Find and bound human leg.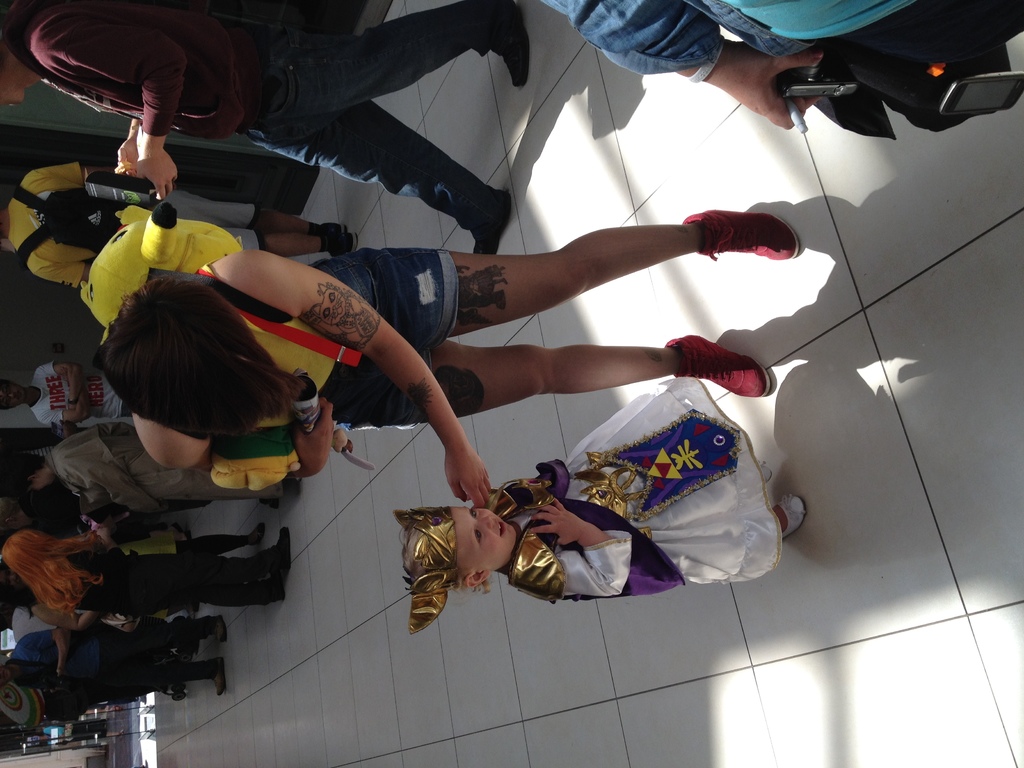
Bound: region(435, 343, 780, 421).
